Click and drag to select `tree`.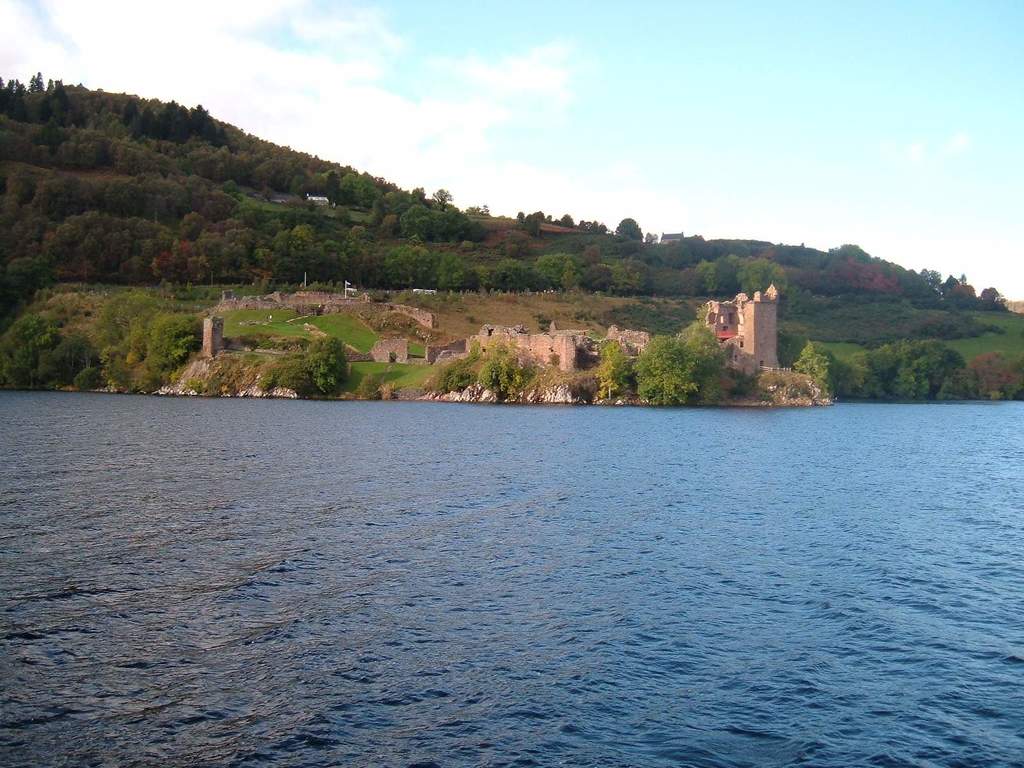
Selection: [251, 316, 359, 388].
